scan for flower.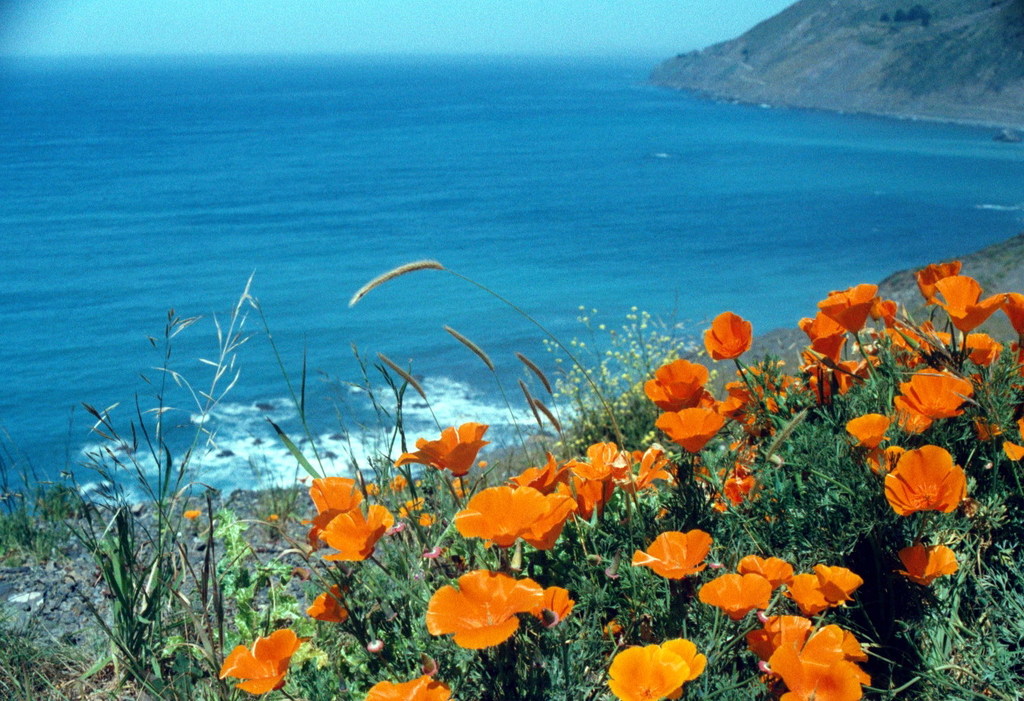
Scan result: BBox(656, 406, 726, 454).
